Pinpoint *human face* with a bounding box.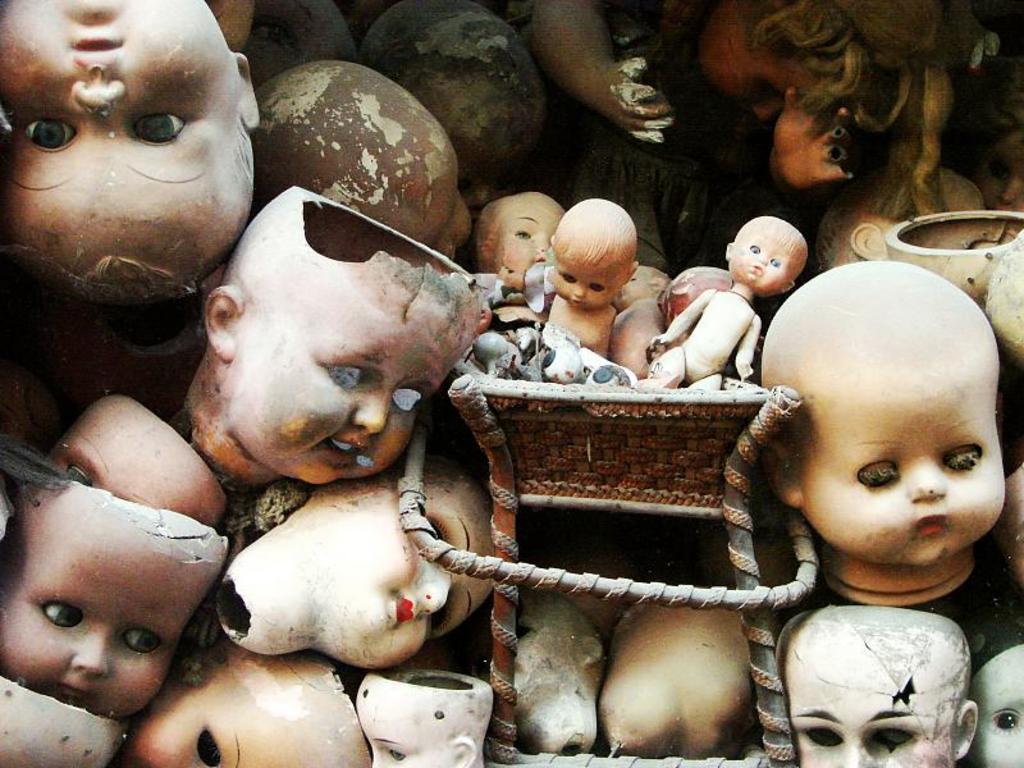
detection(320, 483, 494, 675).
